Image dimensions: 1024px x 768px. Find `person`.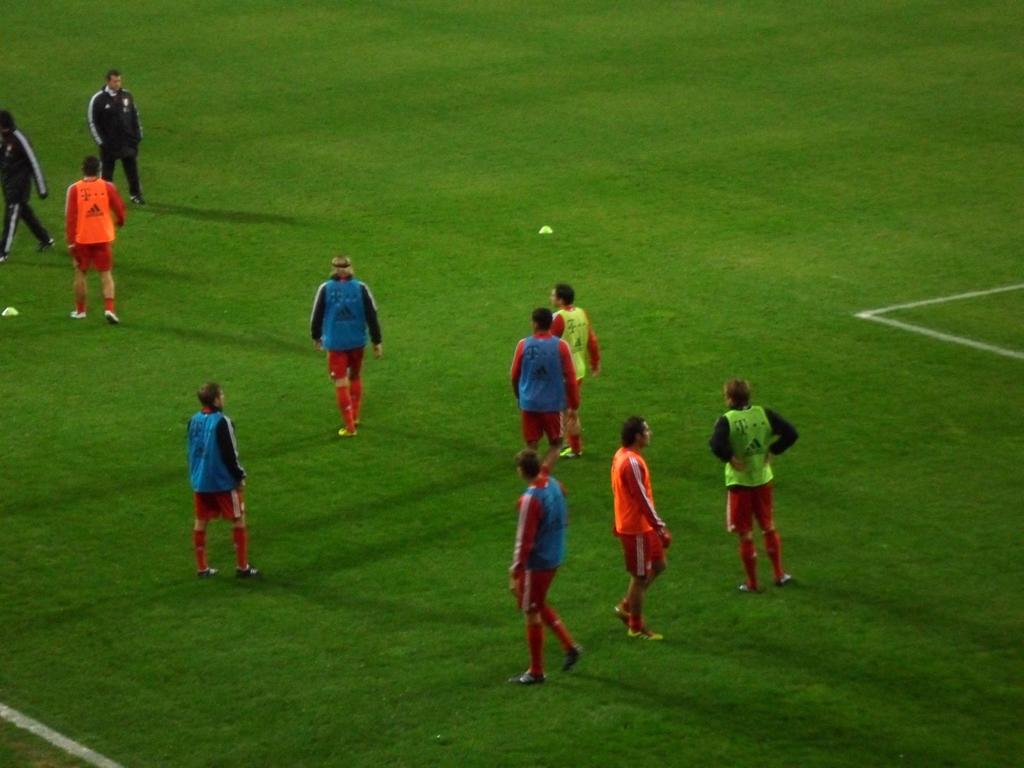
BBox(503, 447, 584, 685).
